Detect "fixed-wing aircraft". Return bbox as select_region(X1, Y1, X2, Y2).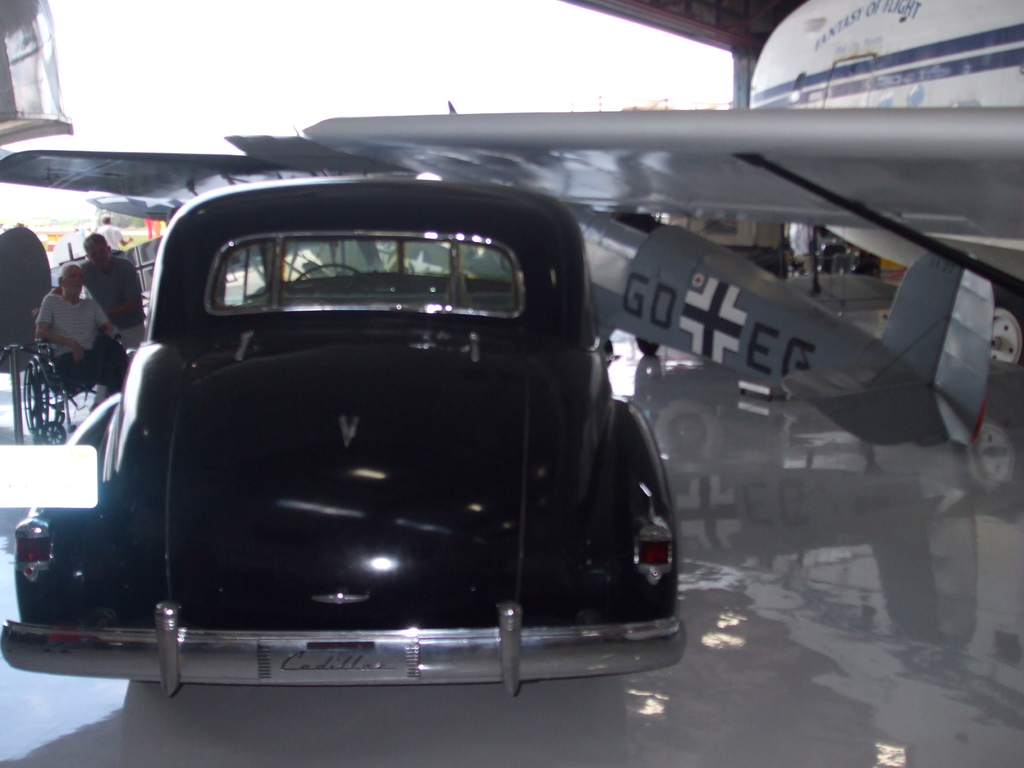
select_region(0, 0, 1023, 499).
